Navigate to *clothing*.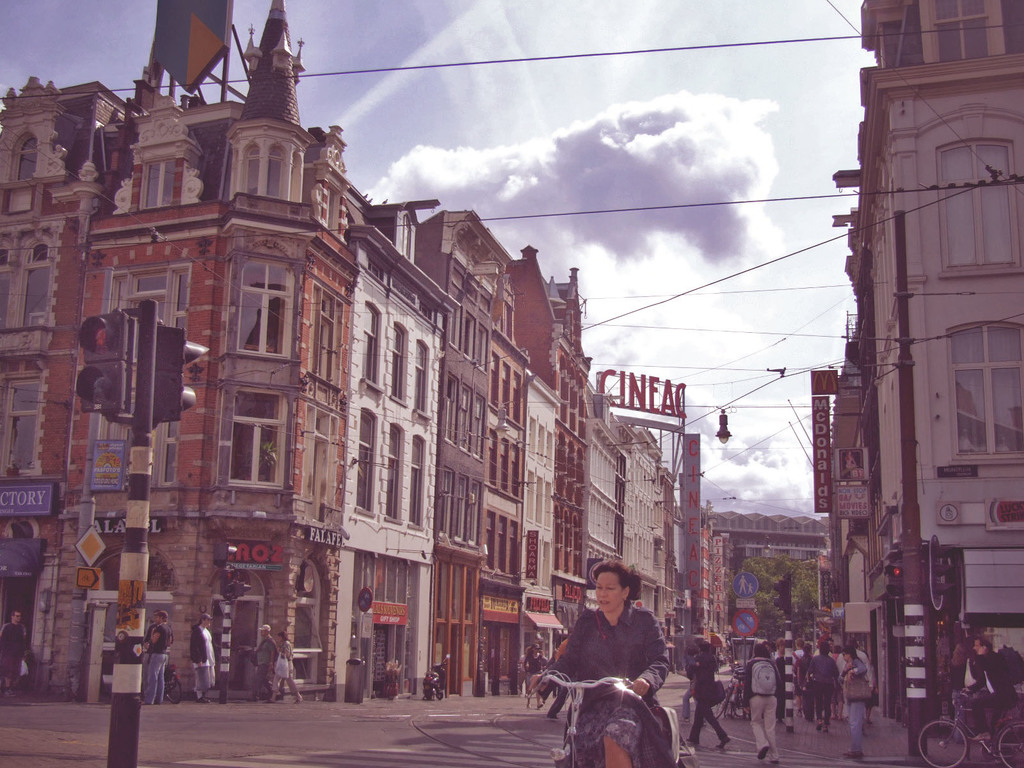
Navigation target: <region>845, 647, 869, 745</region>.
